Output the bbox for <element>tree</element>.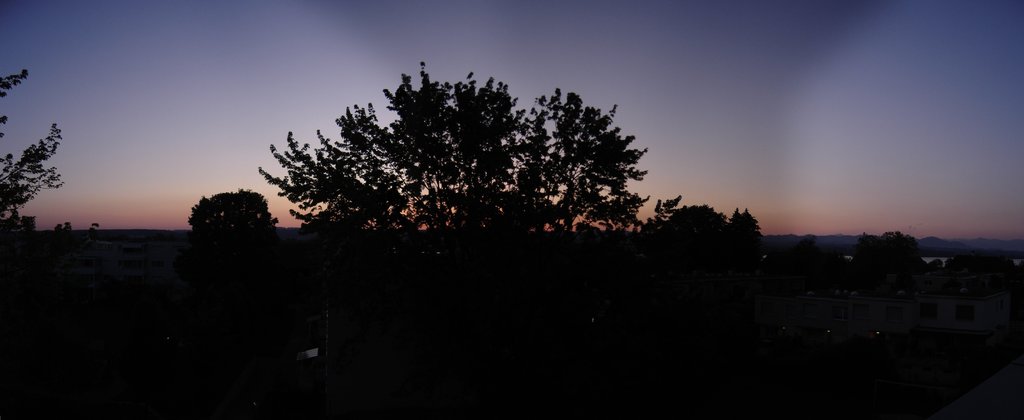
left=660, top=199, right=763, bottom=314.
